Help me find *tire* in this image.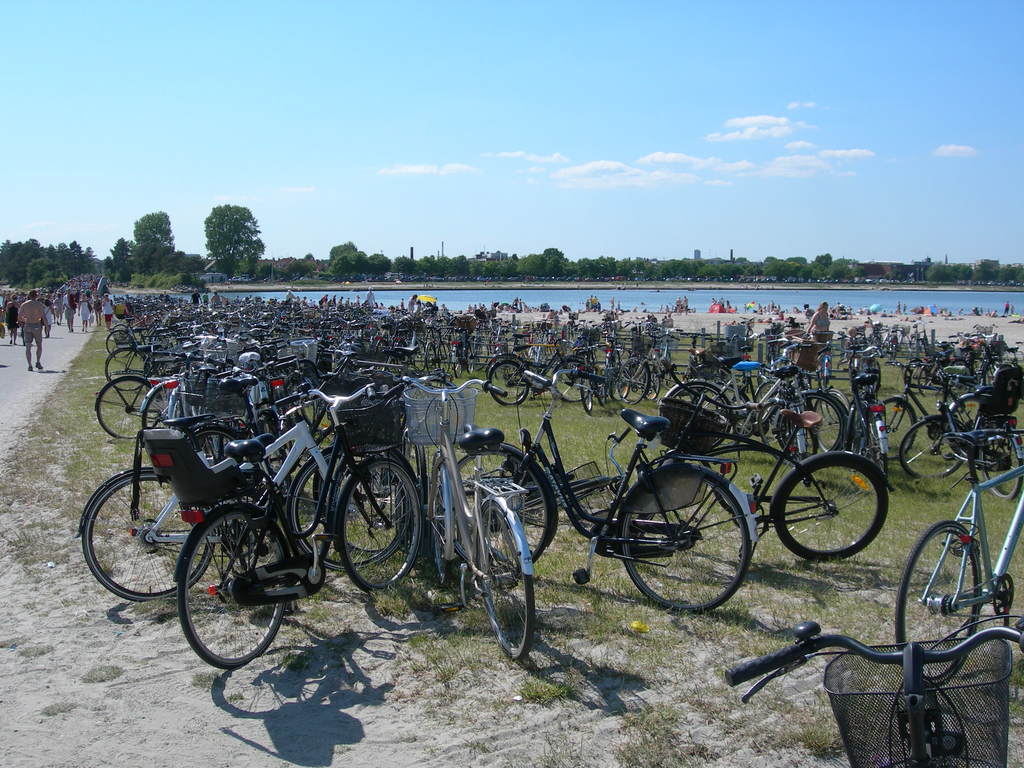
Found it: {"x1": 103, "y1": 346, "x2": 150, "y2": 383}.
